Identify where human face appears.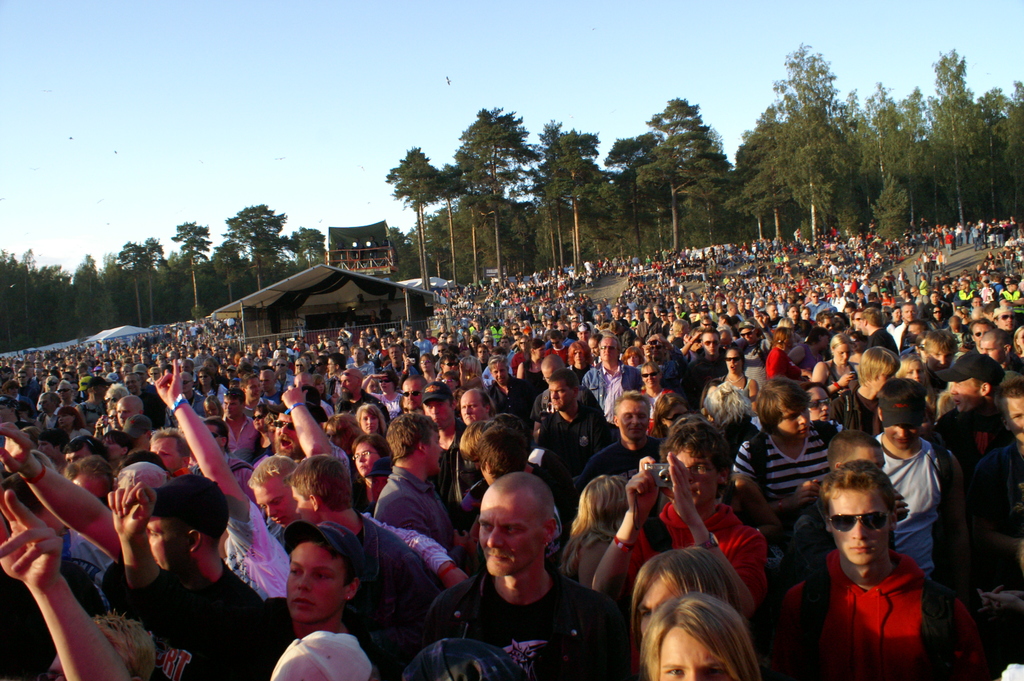
Appears at bbox(416, 331, 422, 339).
